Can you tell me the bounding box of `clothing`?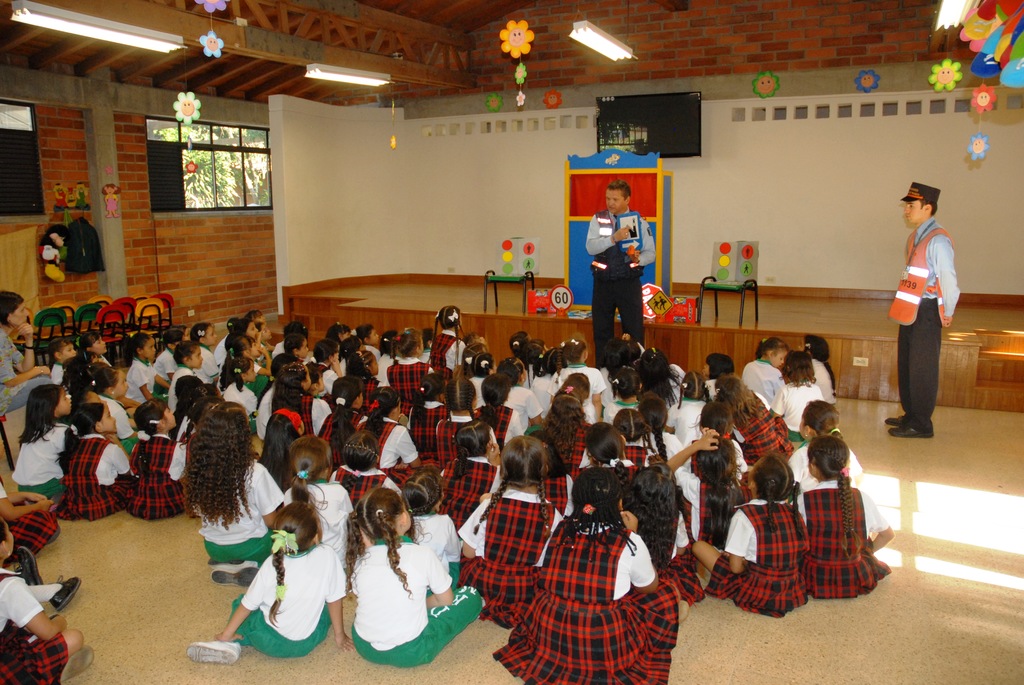
{"left": 228, "top": 545, "right": 347, "bottom": 659}.
